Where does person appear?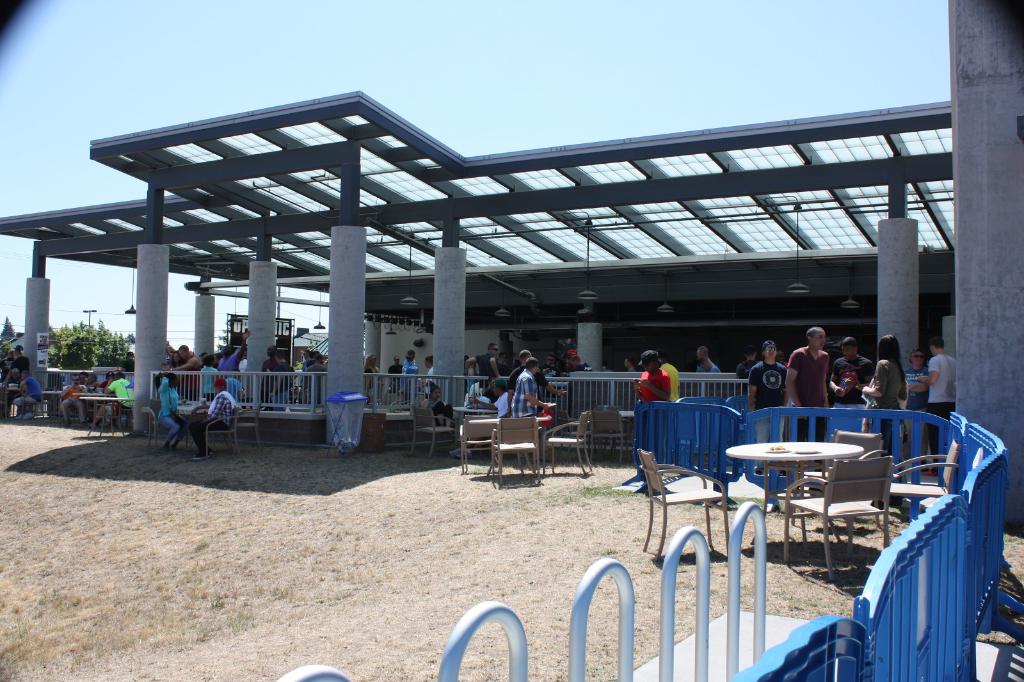
Appears at 157, 371, 186, 450.
